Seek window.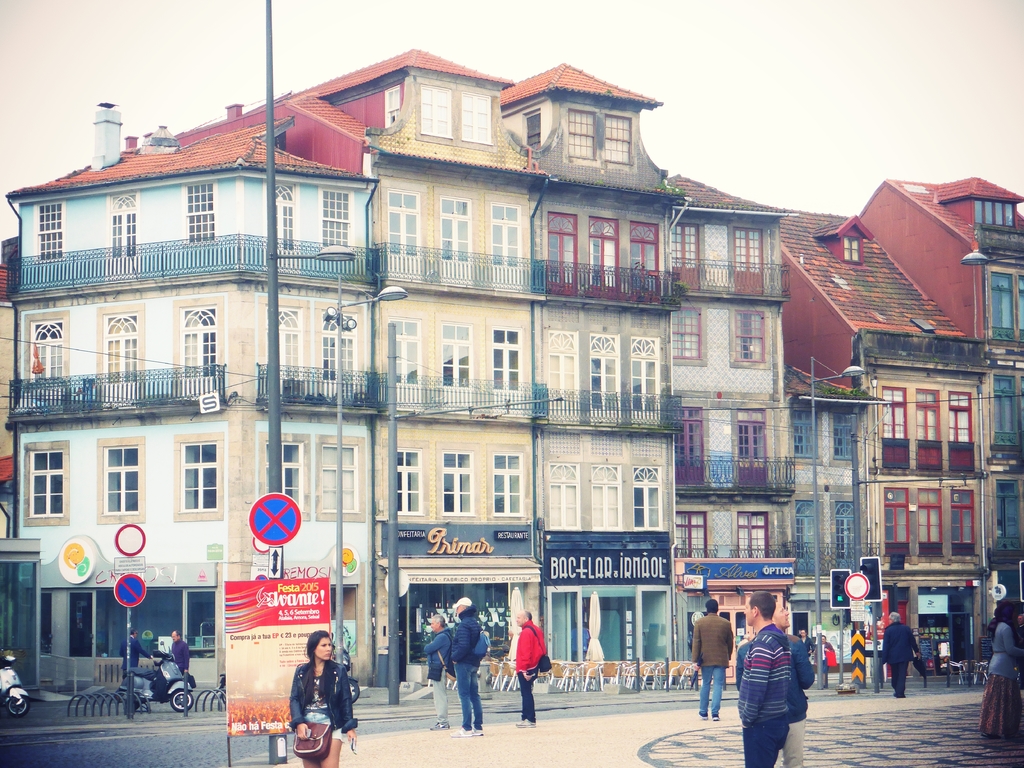
bbox=[993, 273, 1017, 337].
